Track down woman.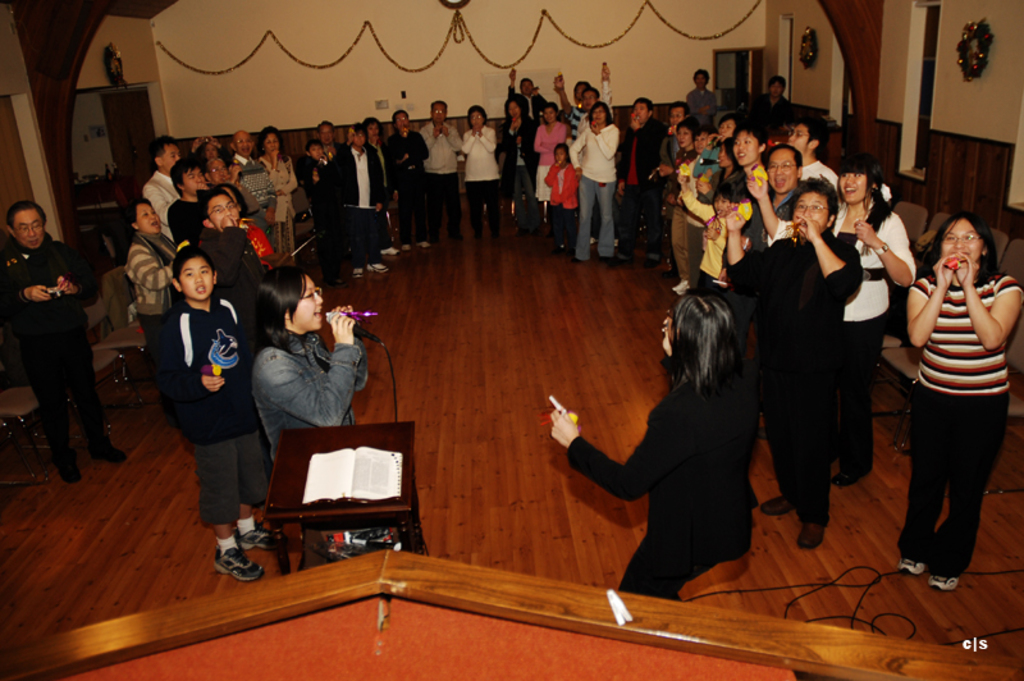
Tracked to BBox(499, 92, 532, 232).
